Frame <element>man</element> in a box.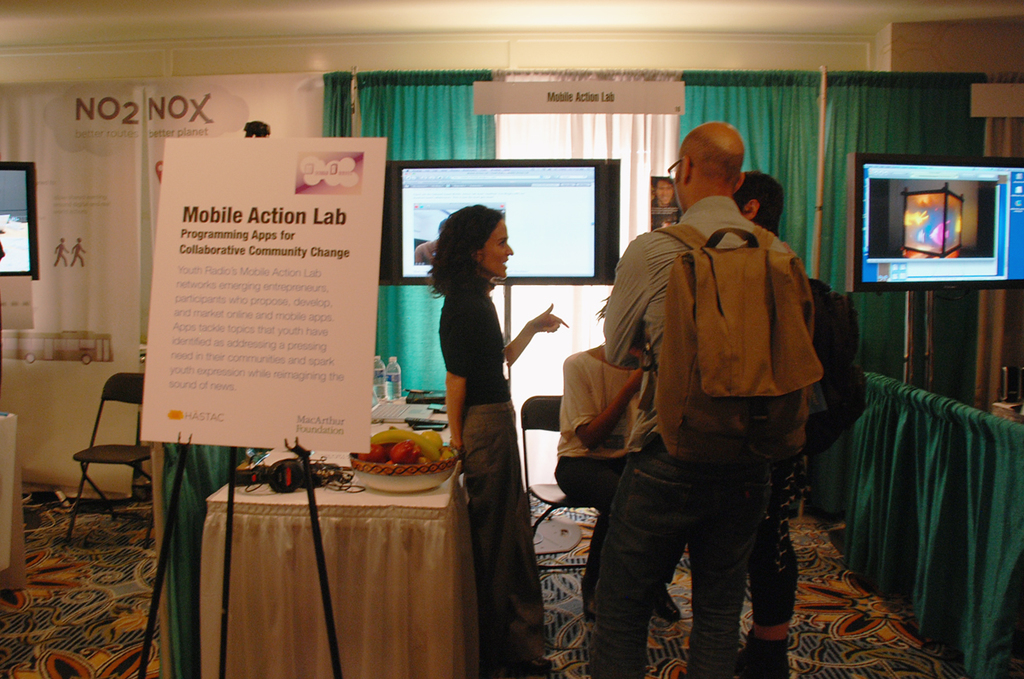
BBox(732, 173, 804, 678).
